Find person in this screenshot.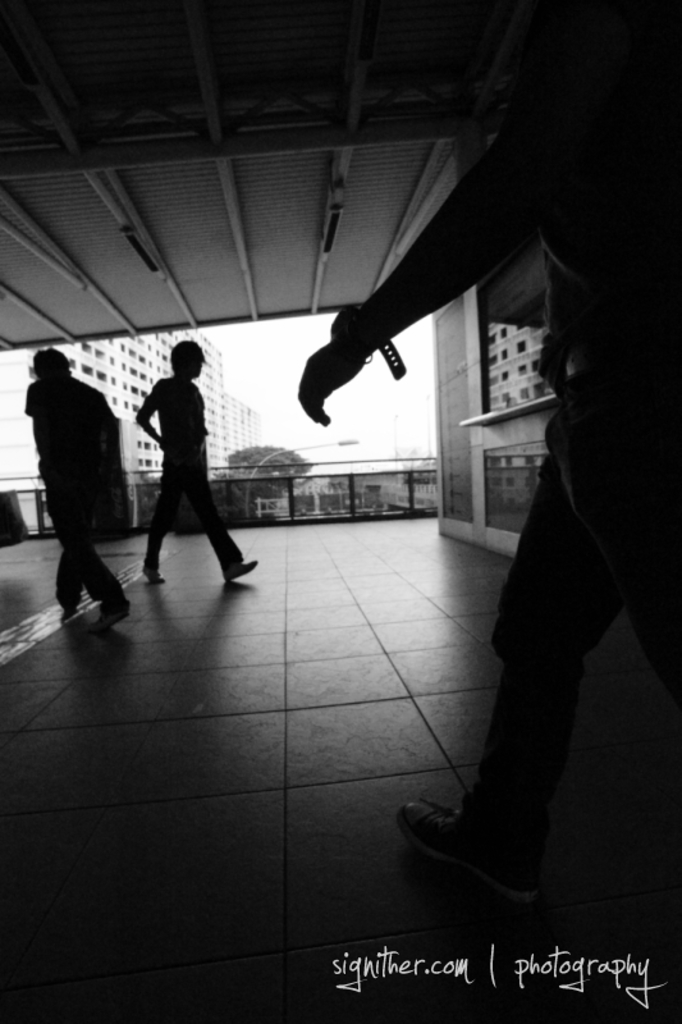
The bounding box for person is [306,0,681,849].
